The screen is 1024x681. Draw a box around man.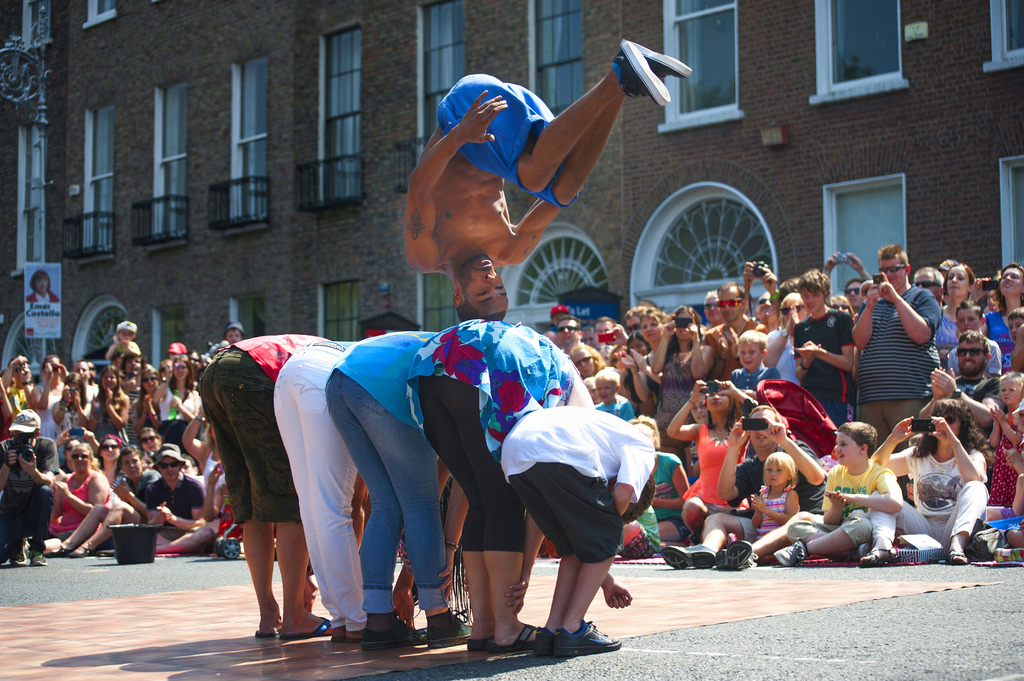
bbox=[403, 38, 693, 322].
